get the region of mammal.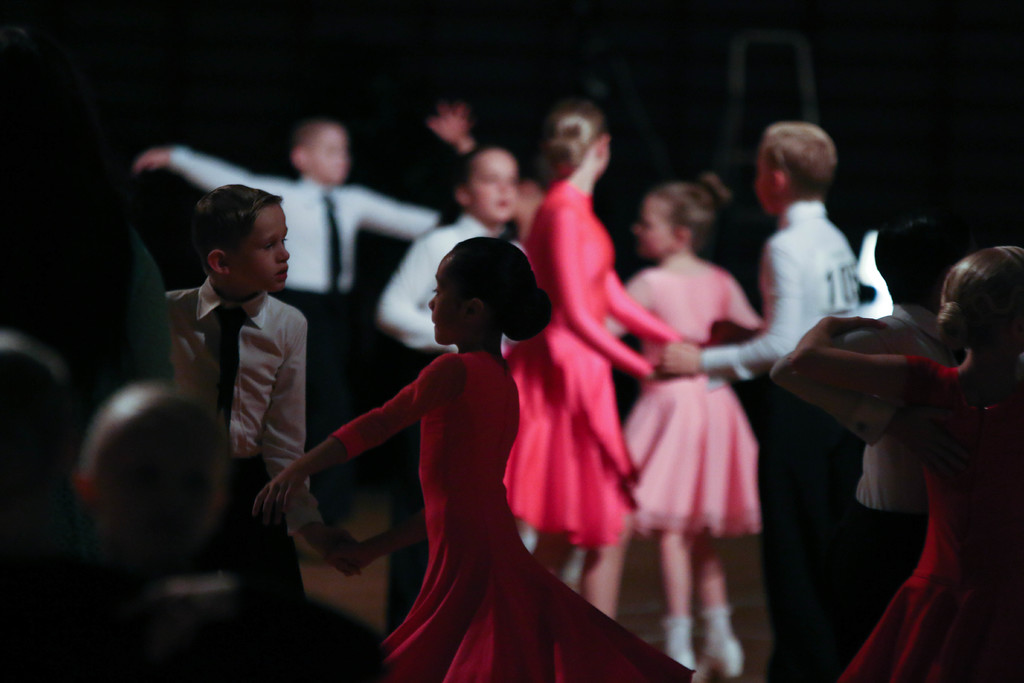
l=132, t=119, r=452, b=520.
